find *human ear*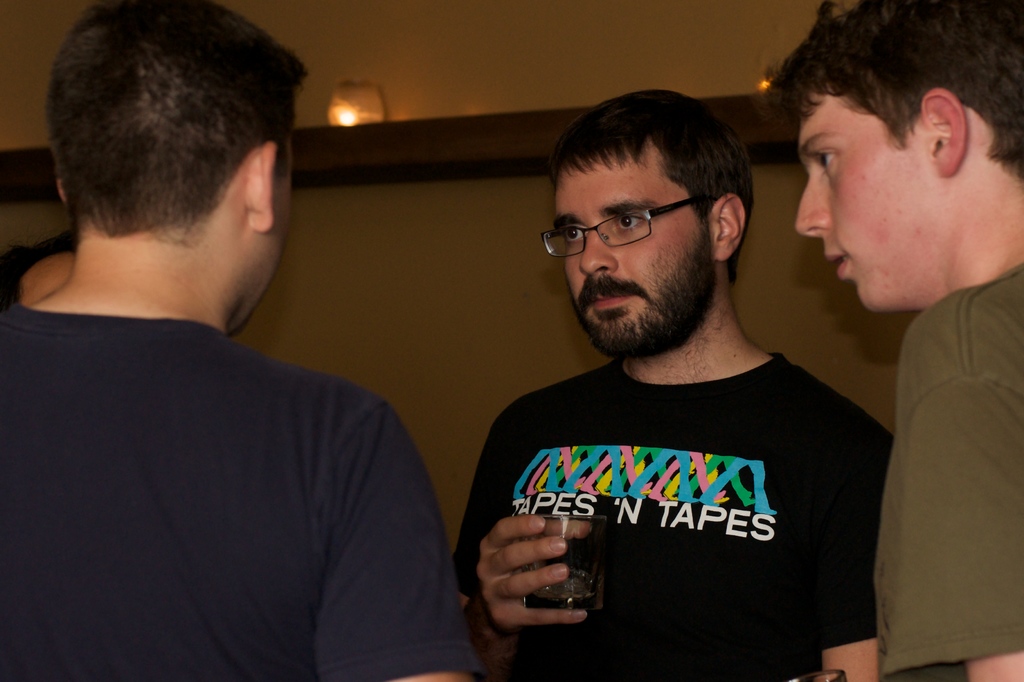
[245,141,275,230]
